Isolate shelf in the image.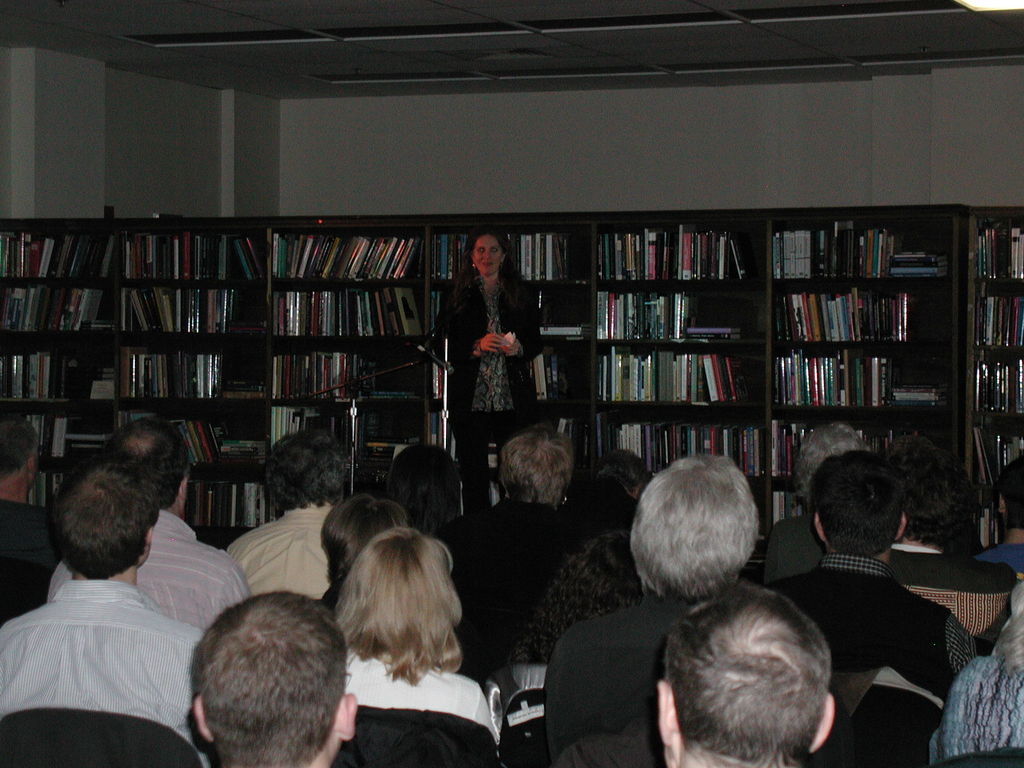
Isolated region: [958, 207, 1023, 281].
